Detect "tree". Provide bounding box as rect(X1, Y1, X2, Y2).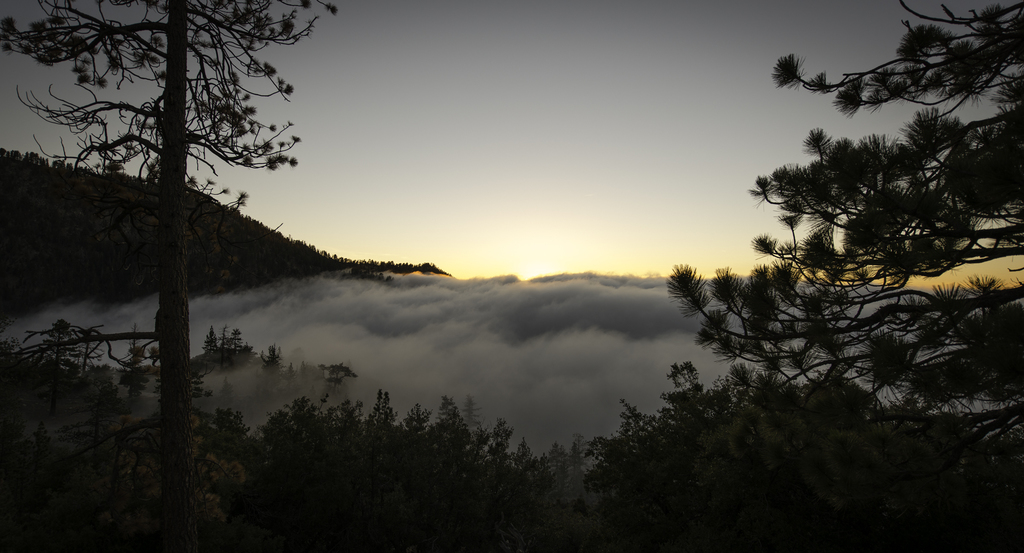
rect(0, 0, 341, 507).
